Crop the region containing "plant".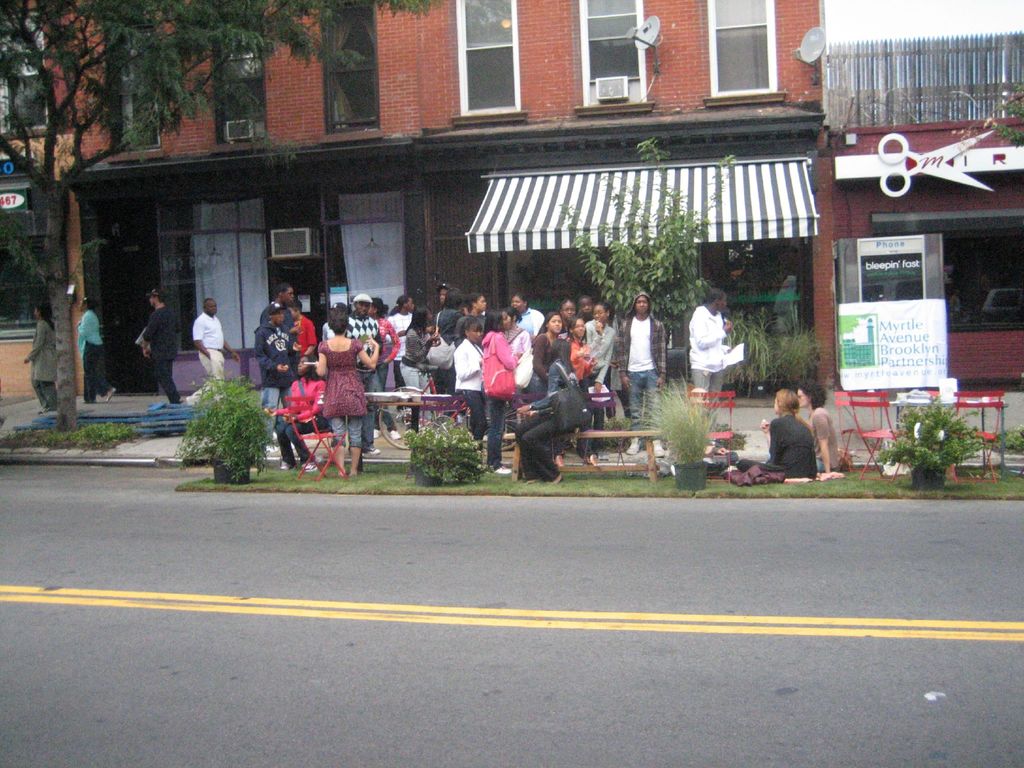
Crop region: pyautogui.locateOnScreen(893, 389, 997, 488).
